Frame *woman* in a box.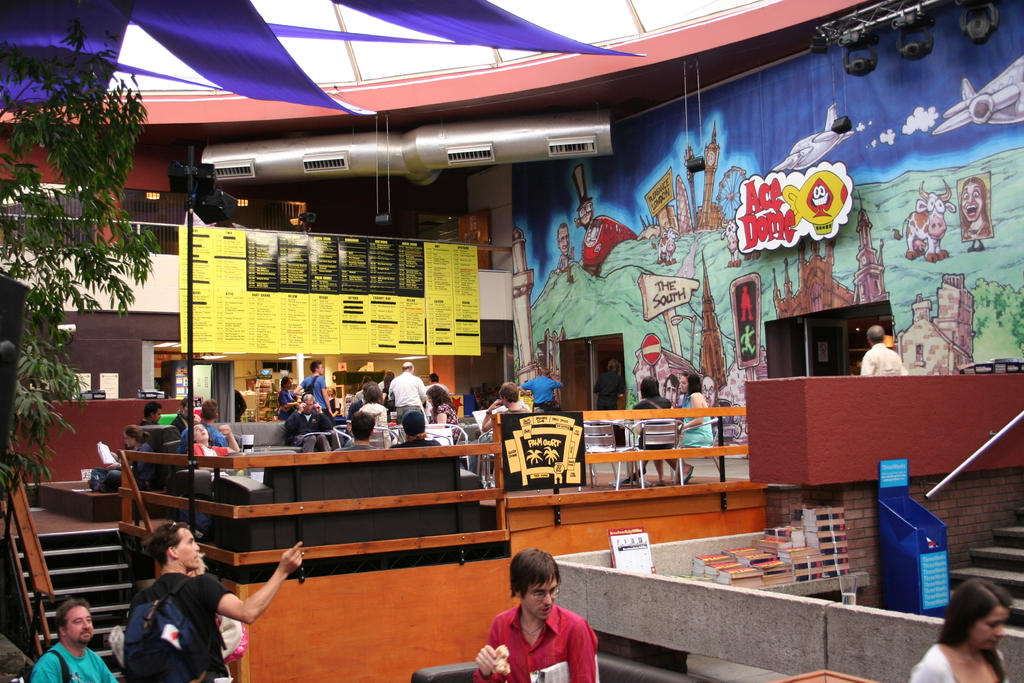
(635,377,689,483).
